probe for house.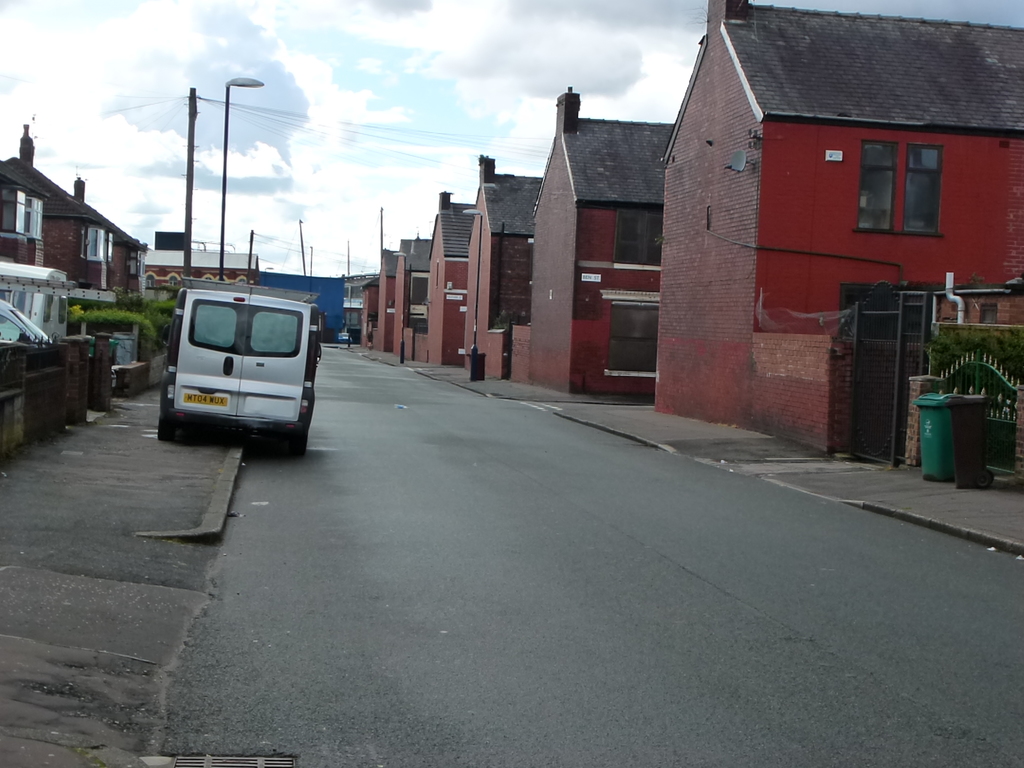
Probe result: <region>0, 114, 145, 317</region>.
